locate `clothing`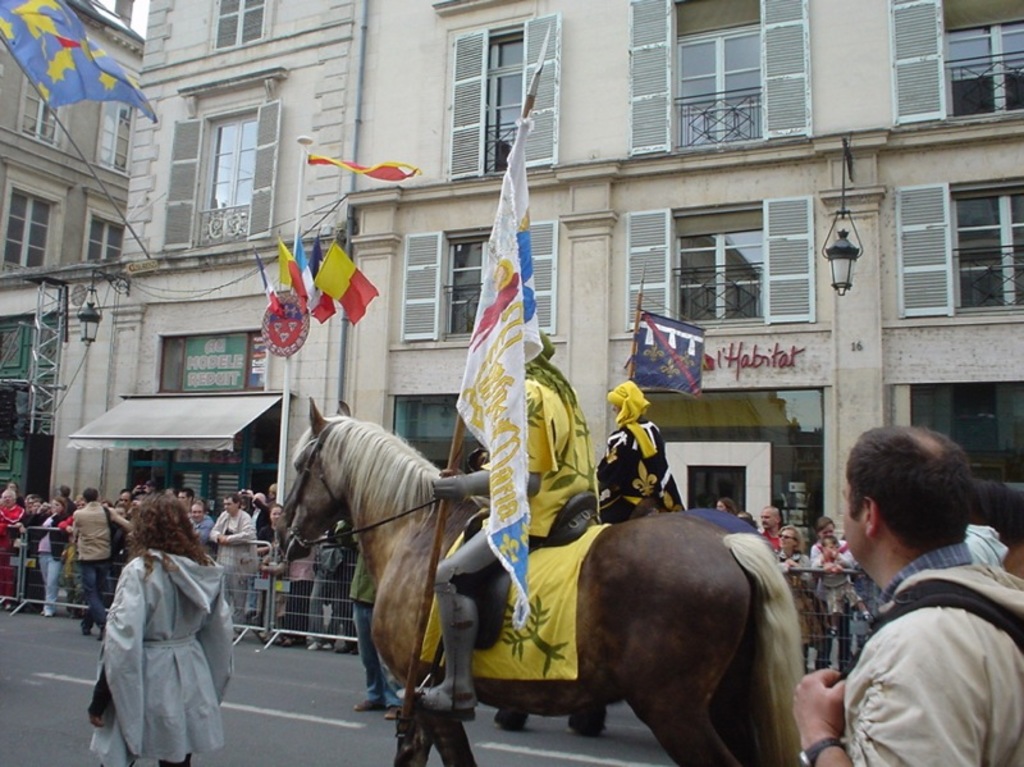
479:355:599:571
